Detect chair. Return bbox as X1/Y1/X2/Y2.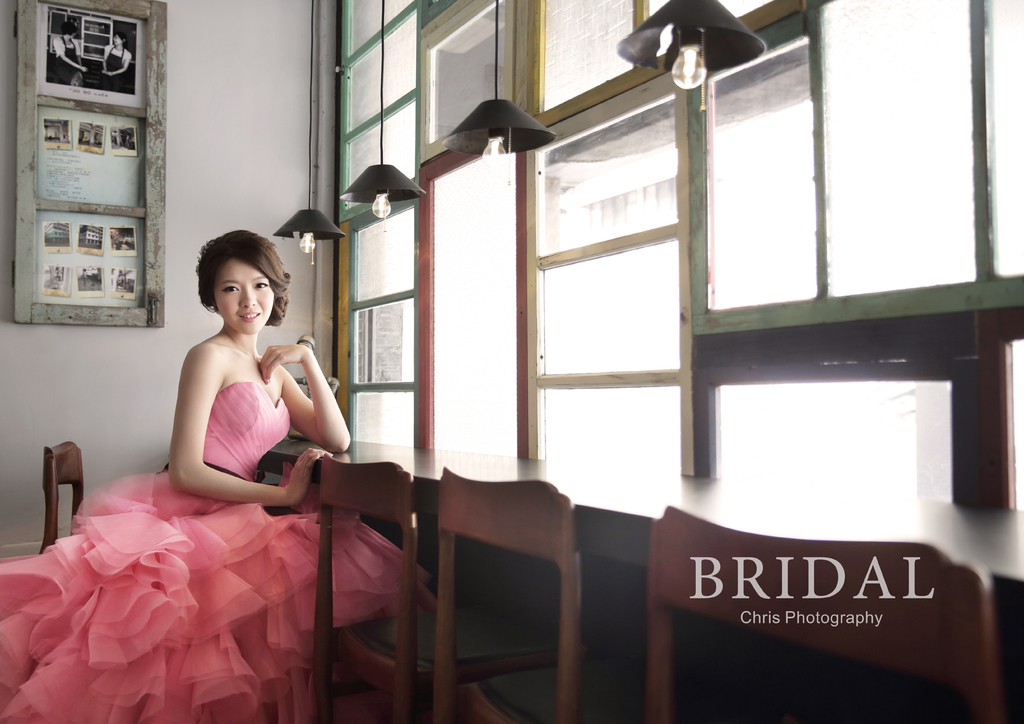
415/463/577/706.
